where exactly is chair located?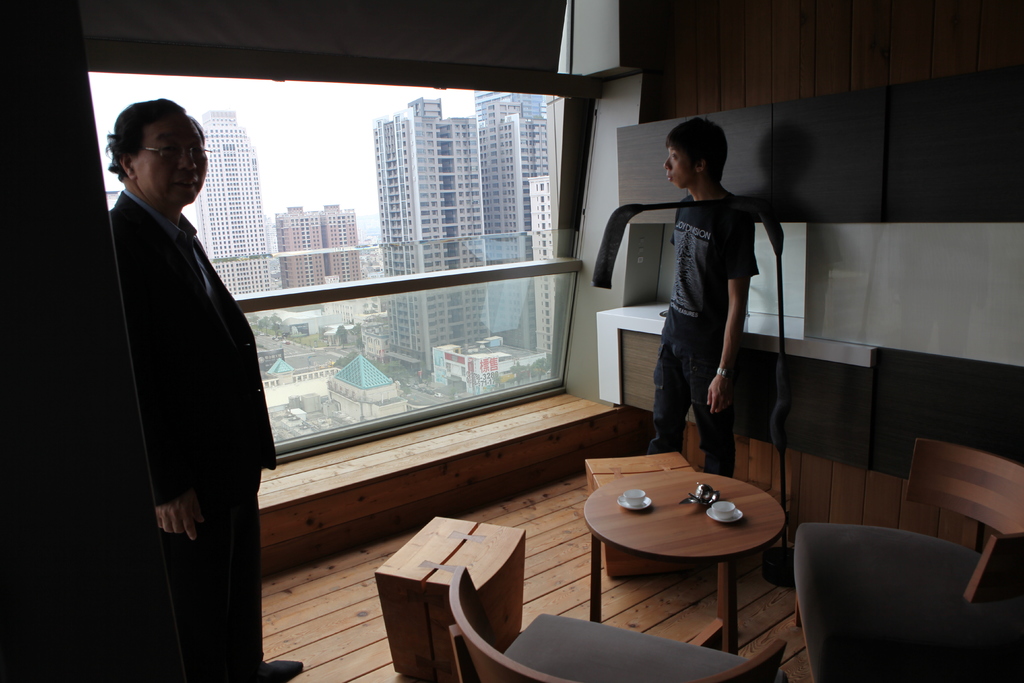
Its bounding box is box(792, 422, 1014, 668).
